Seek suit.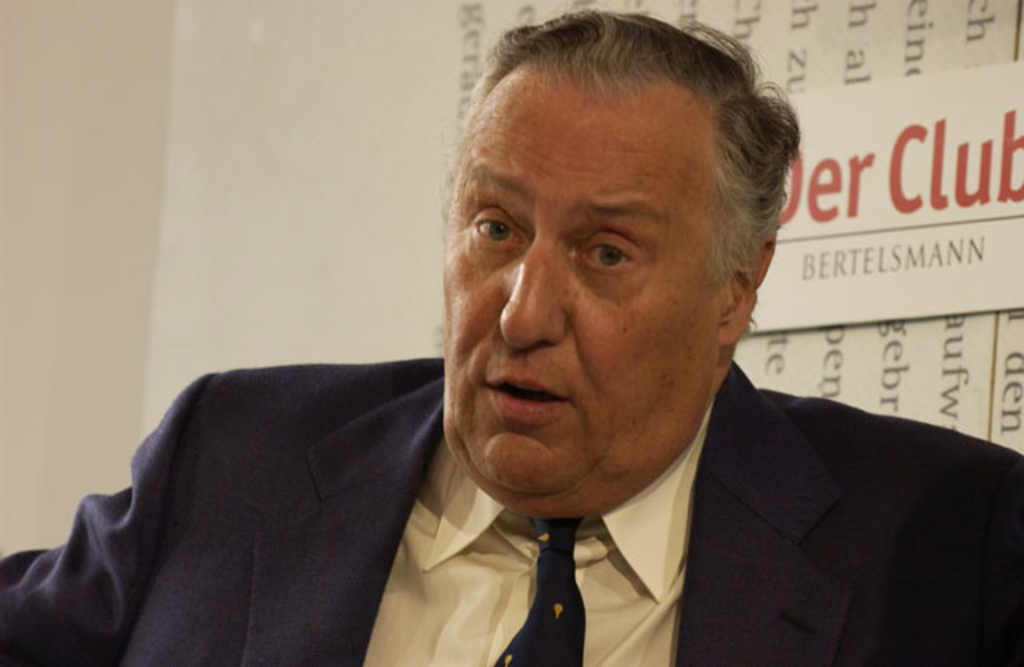
BBox(310, 93, 923, 653).
